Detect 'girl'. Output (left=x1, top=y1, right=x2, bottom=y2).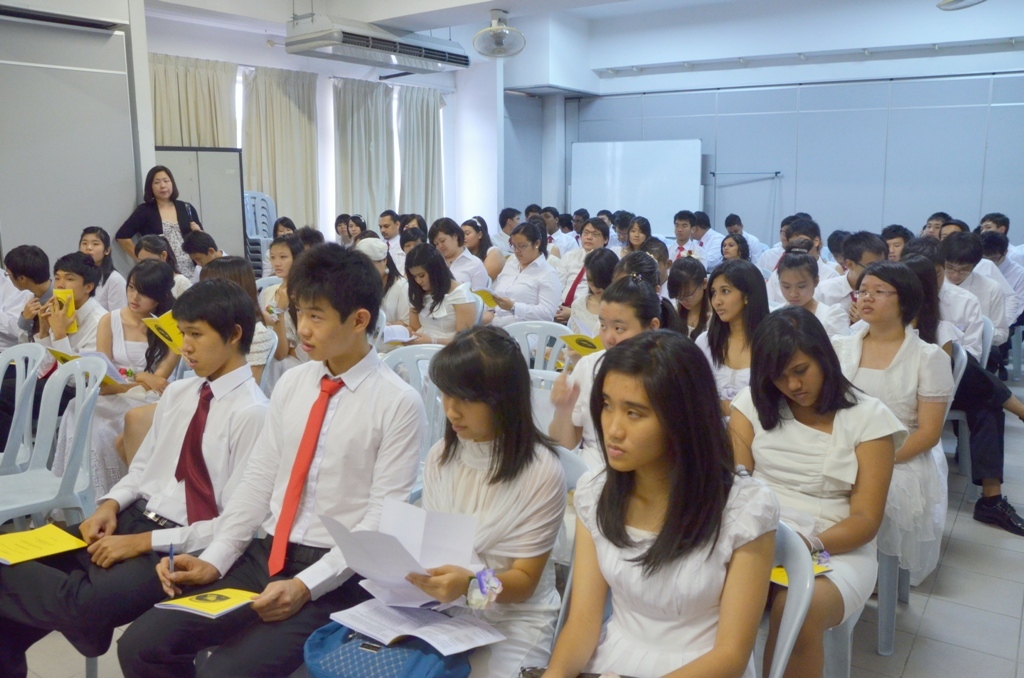
(left=529, top=330, right=780, bottom=677).
